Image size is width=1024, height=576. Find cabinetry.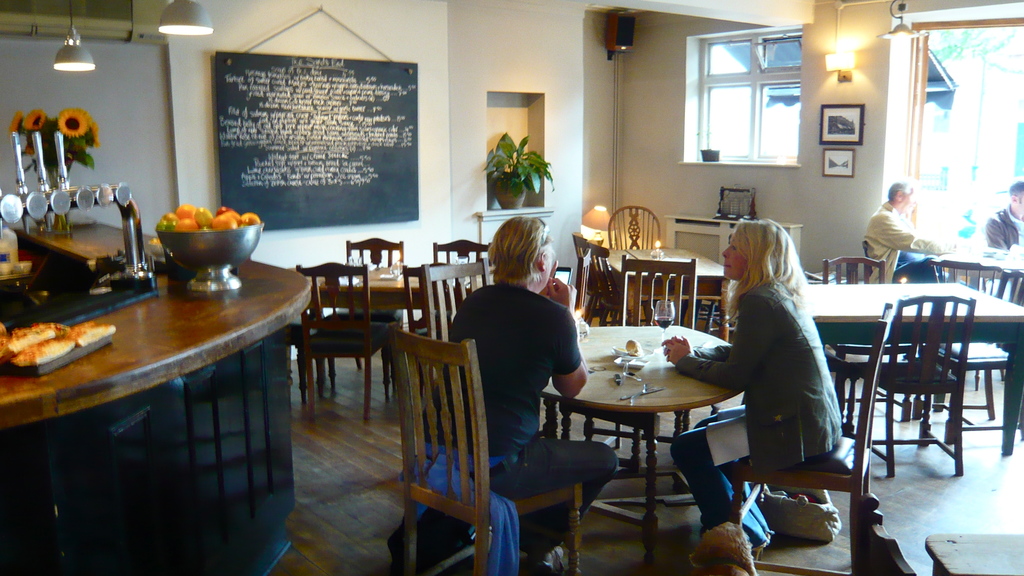
select_region(2, 214, 303, 574).
